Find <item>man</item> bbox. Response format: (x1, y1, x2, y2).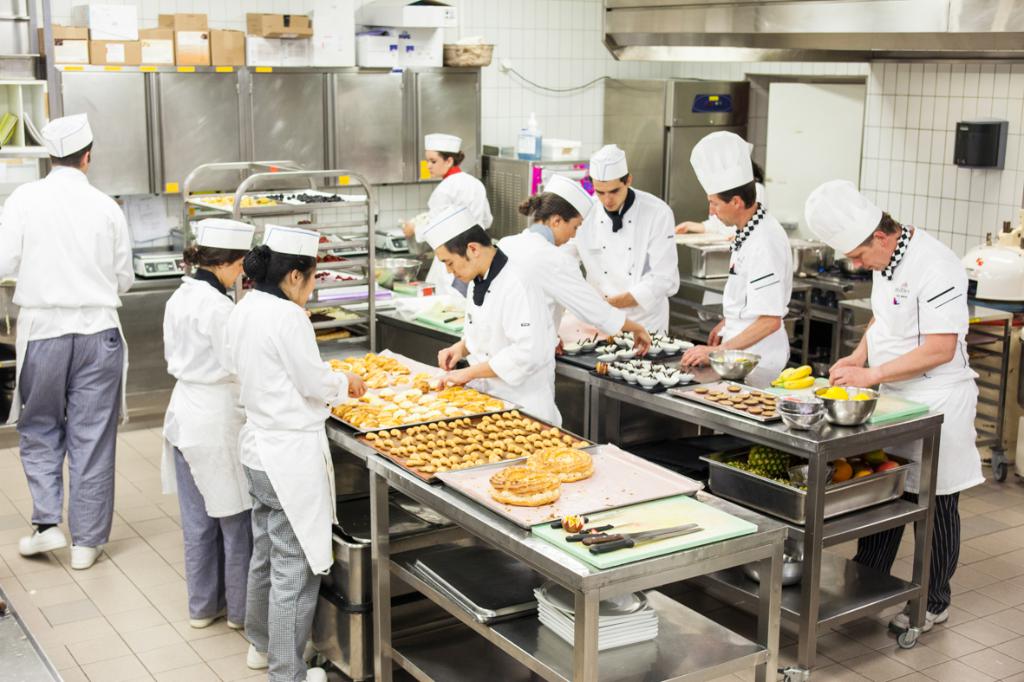
(572, 146, 680, 332).
